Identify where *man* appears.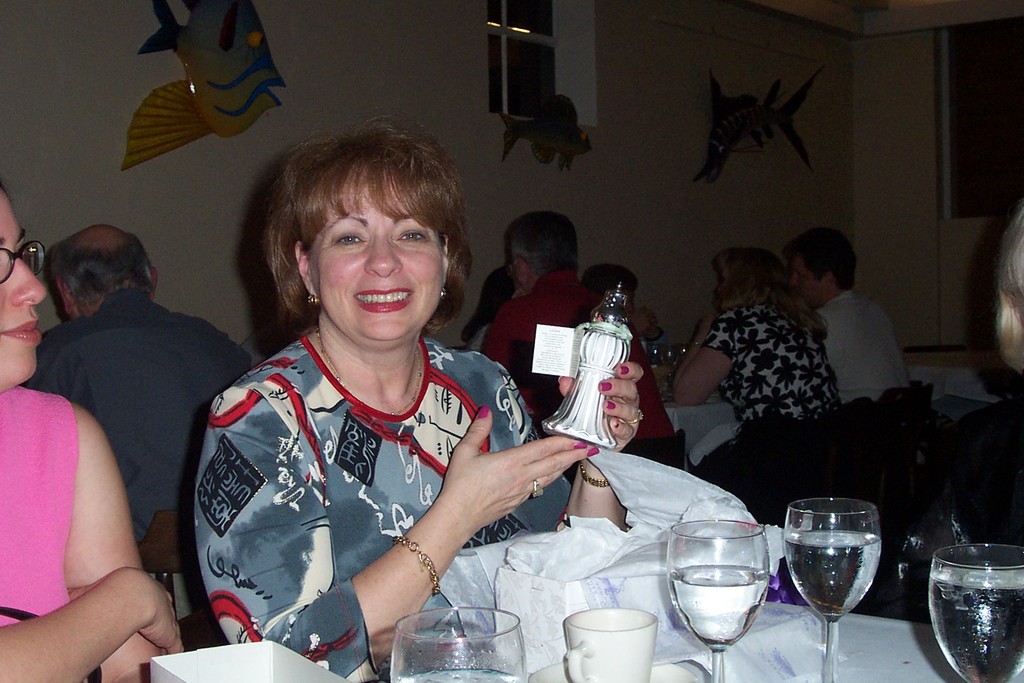
Appears at locate(23, 224, 255, 617).
